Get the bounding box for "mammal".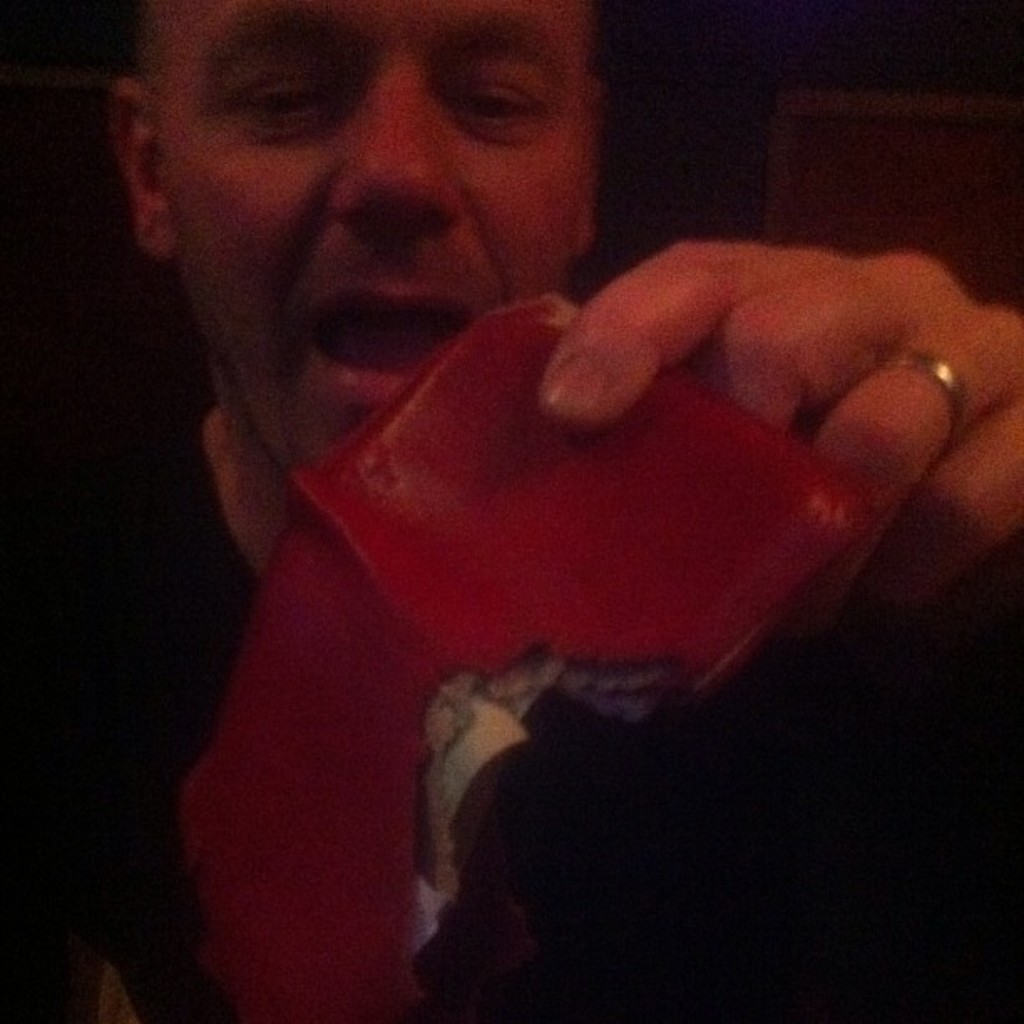
<box>0,0,1022,1022</box>.
